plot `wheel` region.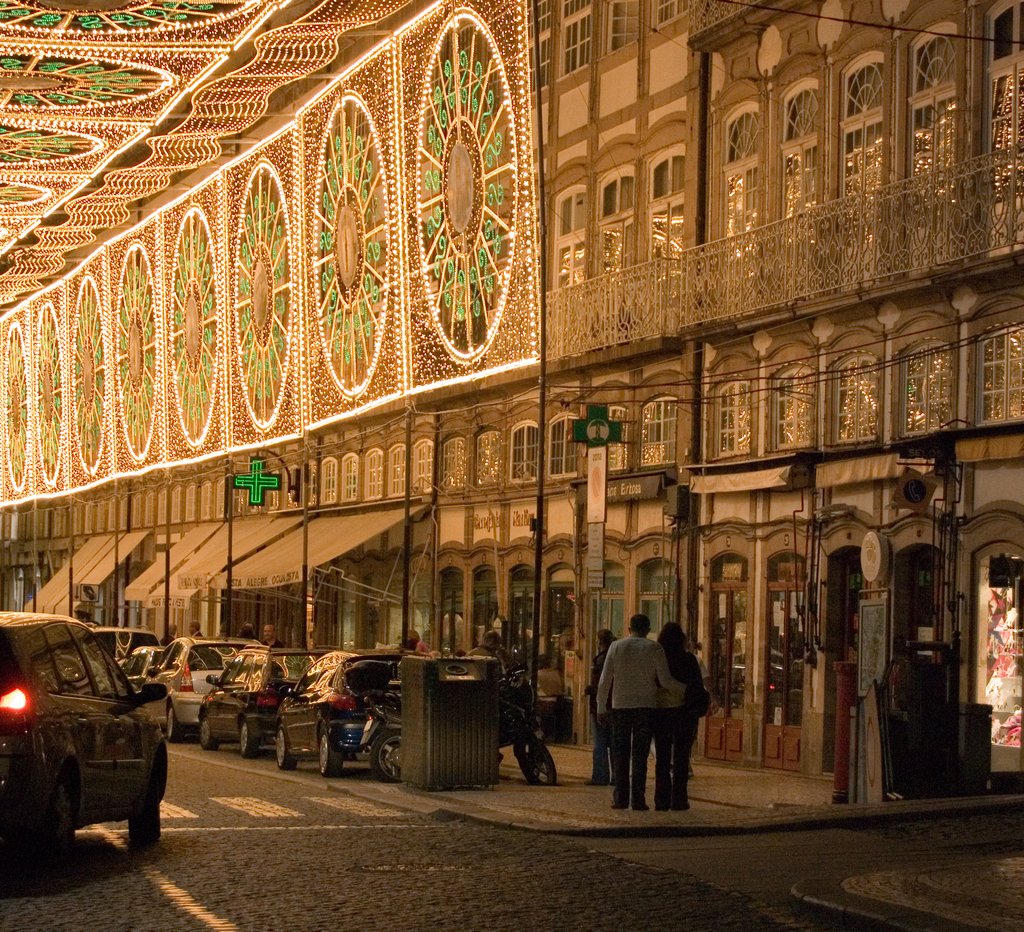
Plotted at (x1=12, y1=769, x2=80, y2=887).
